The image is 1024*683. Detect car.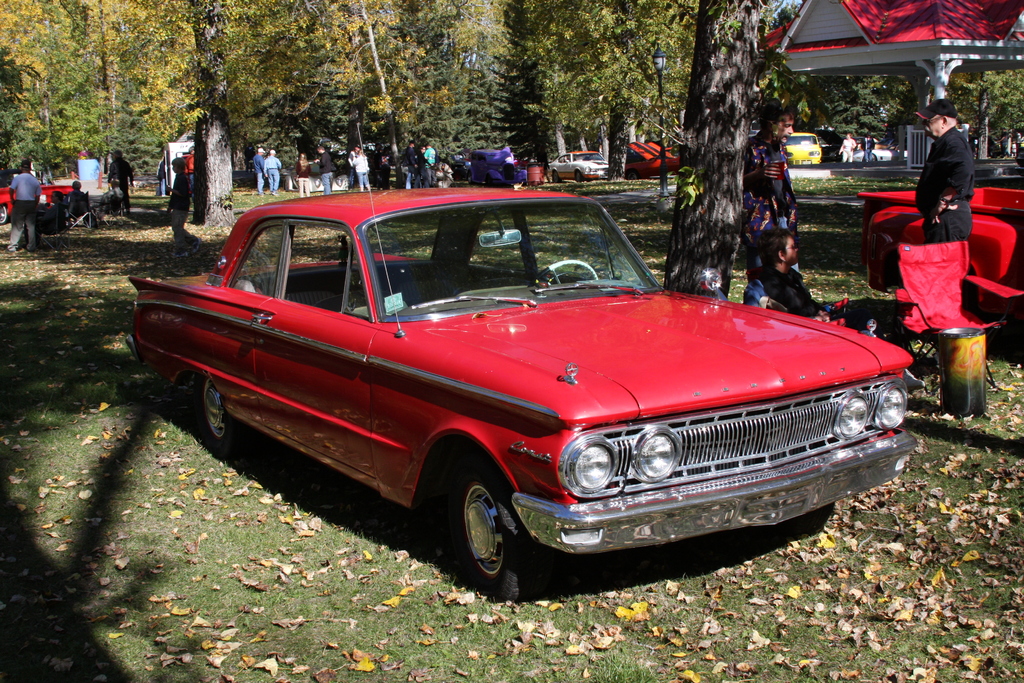
Detection: 1014,145,1023,185.
